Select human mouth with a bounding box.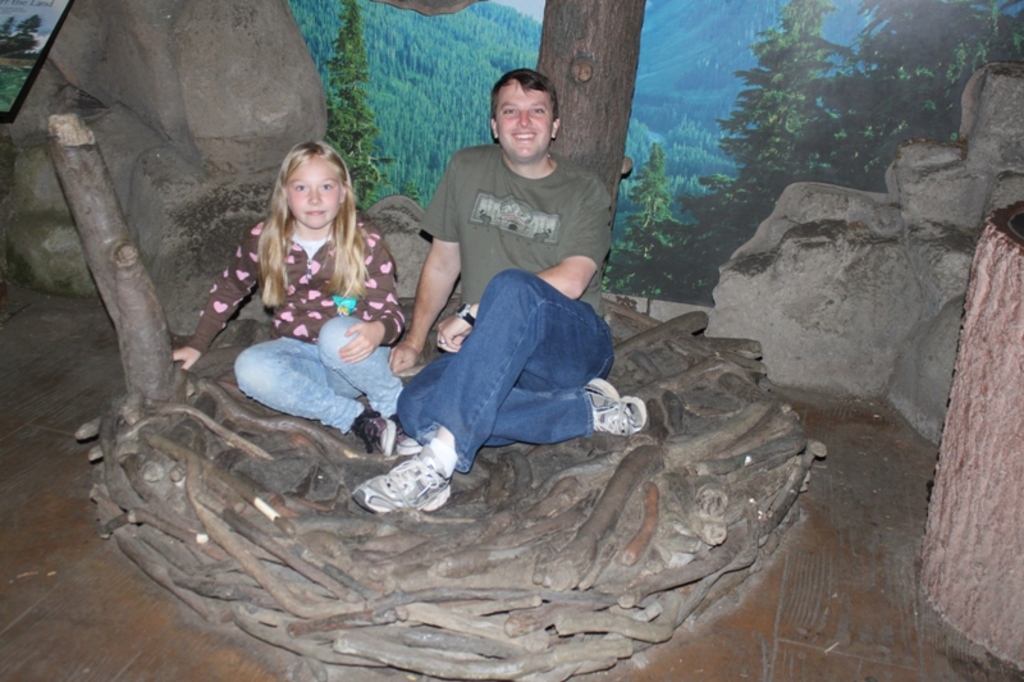
305, 205, 330, 219.
